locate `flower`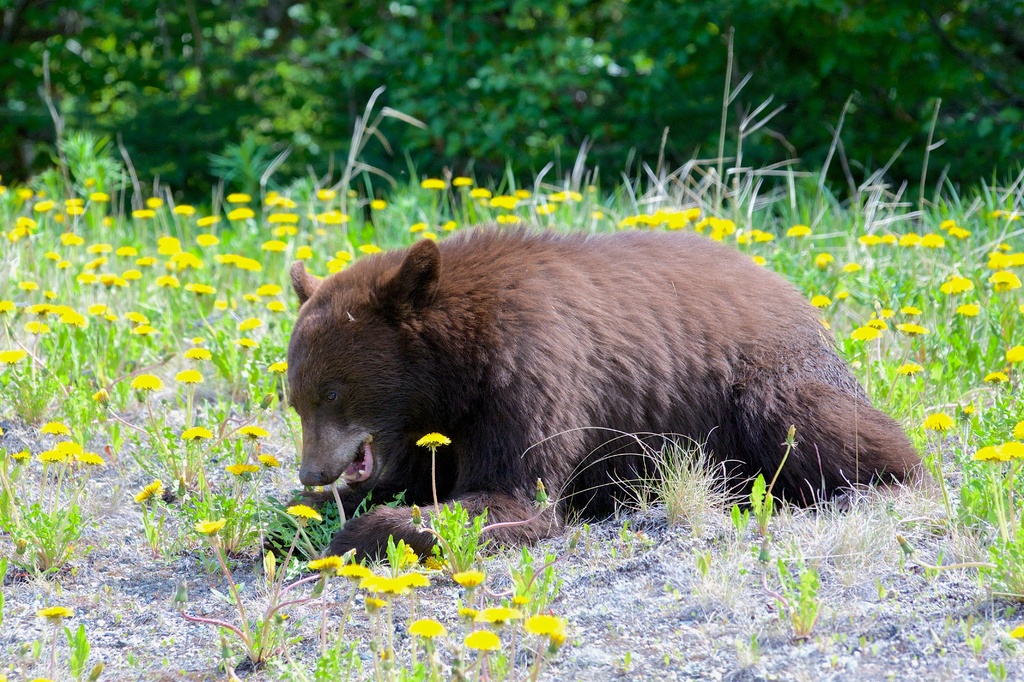
307 556 346 572
